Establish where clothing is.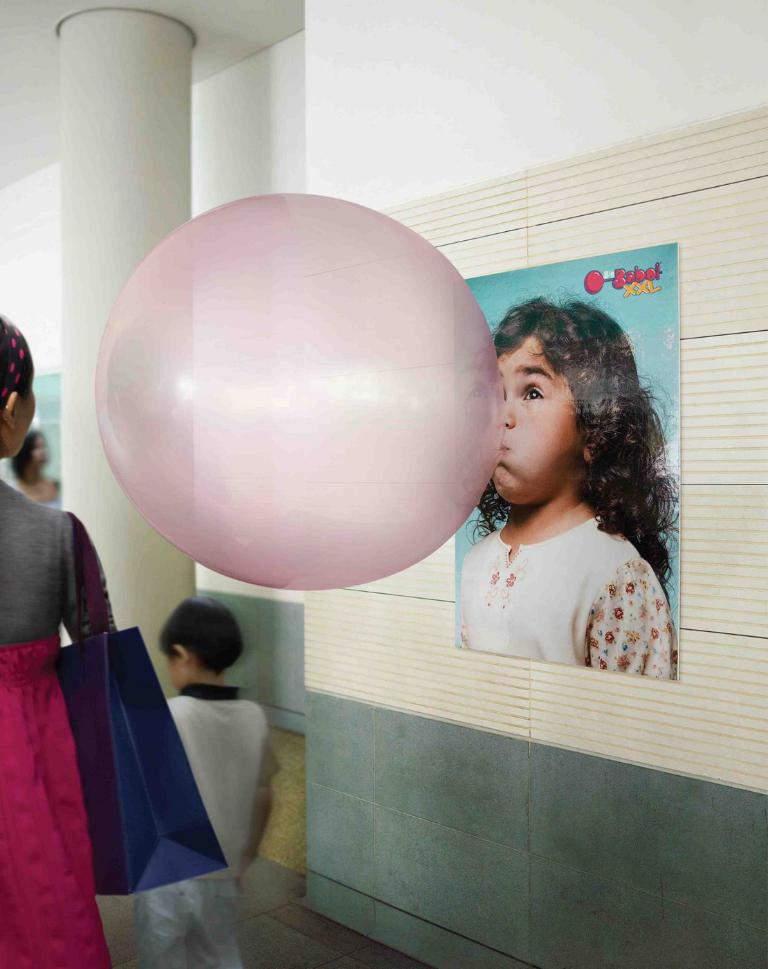
Established at 136:678:280:966.
